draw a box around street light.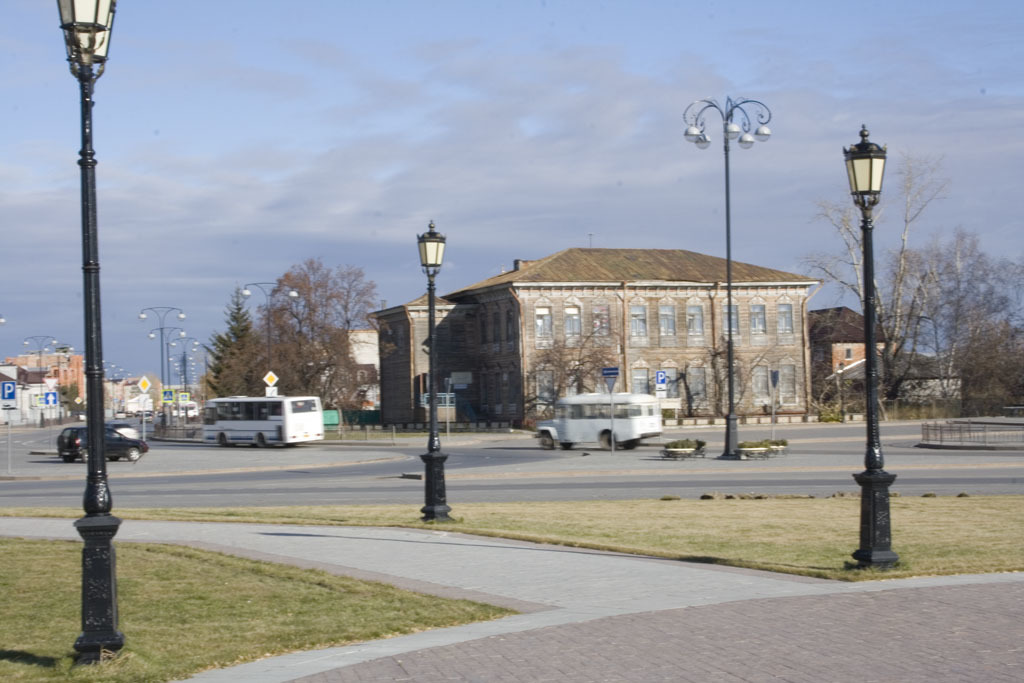
pyautogui.locateOnScreen(39, 342, 74, 384).
